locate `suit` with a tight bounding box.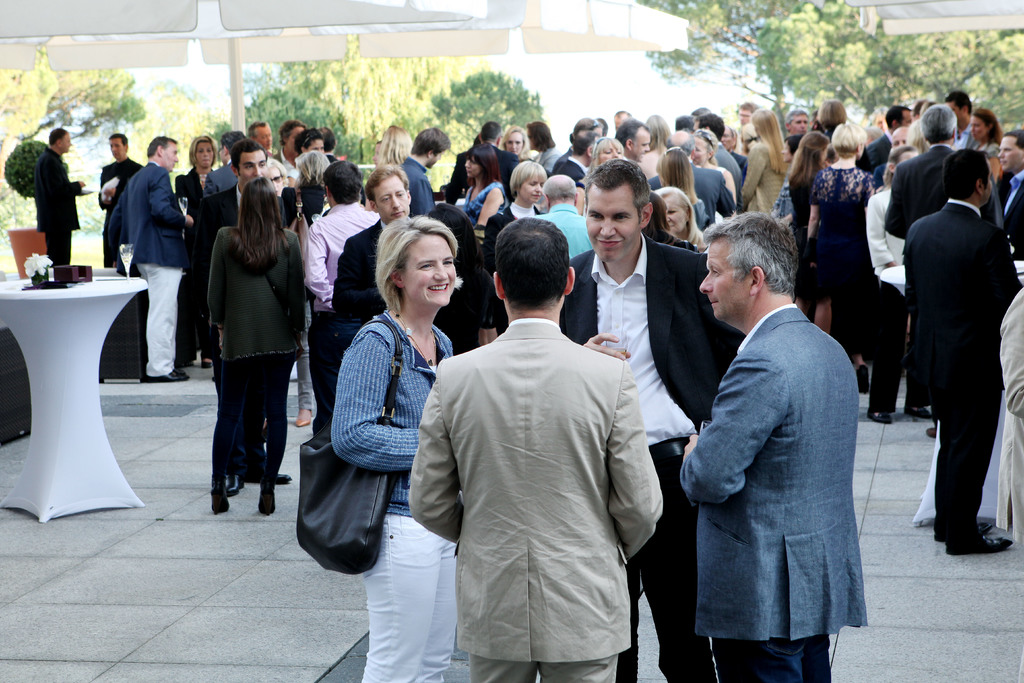
bbox(177, 168, 205, 350).
